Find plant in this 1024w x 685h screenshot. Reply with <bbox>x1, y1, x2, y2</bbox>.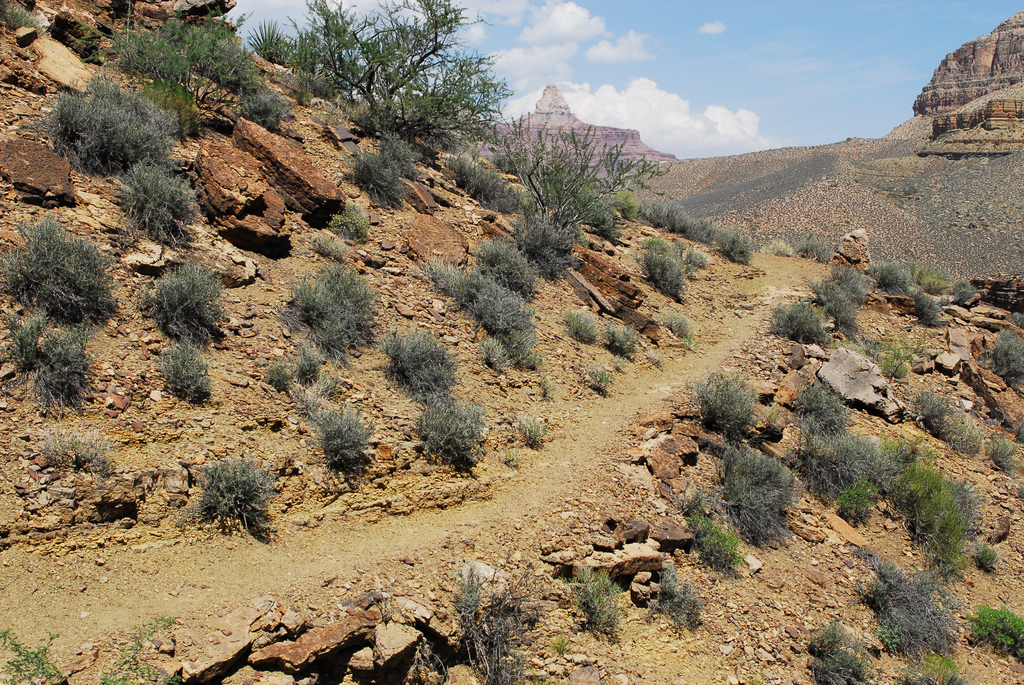
<bbox>465, 161, 522, 214</bbox>.
